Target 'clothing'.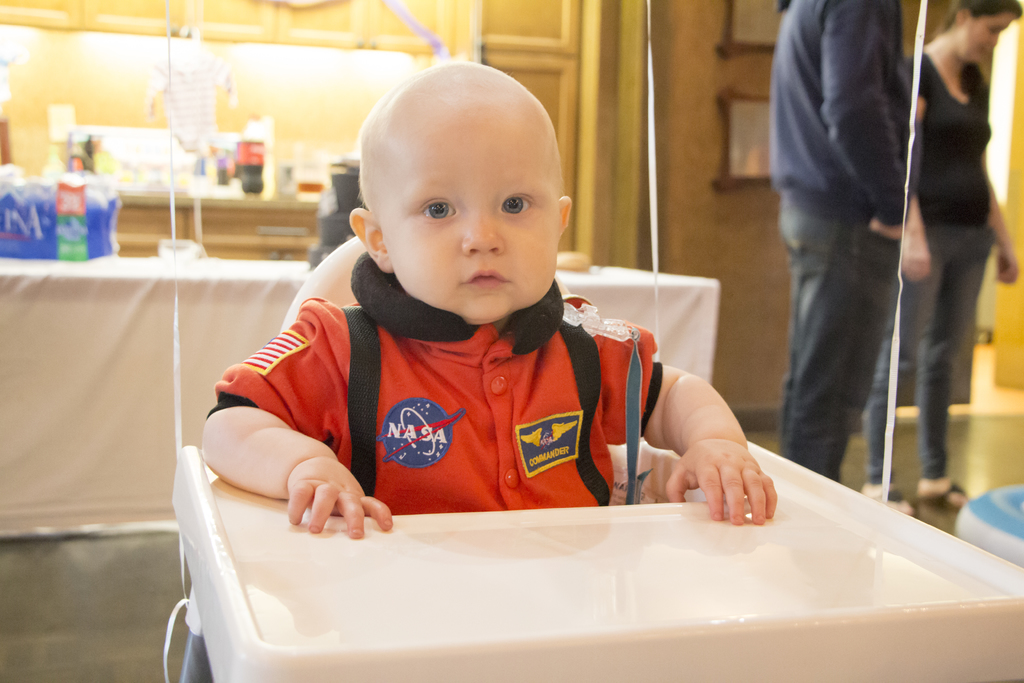
Target region: <bbox>764, 0, 938, 473</bbox>.
